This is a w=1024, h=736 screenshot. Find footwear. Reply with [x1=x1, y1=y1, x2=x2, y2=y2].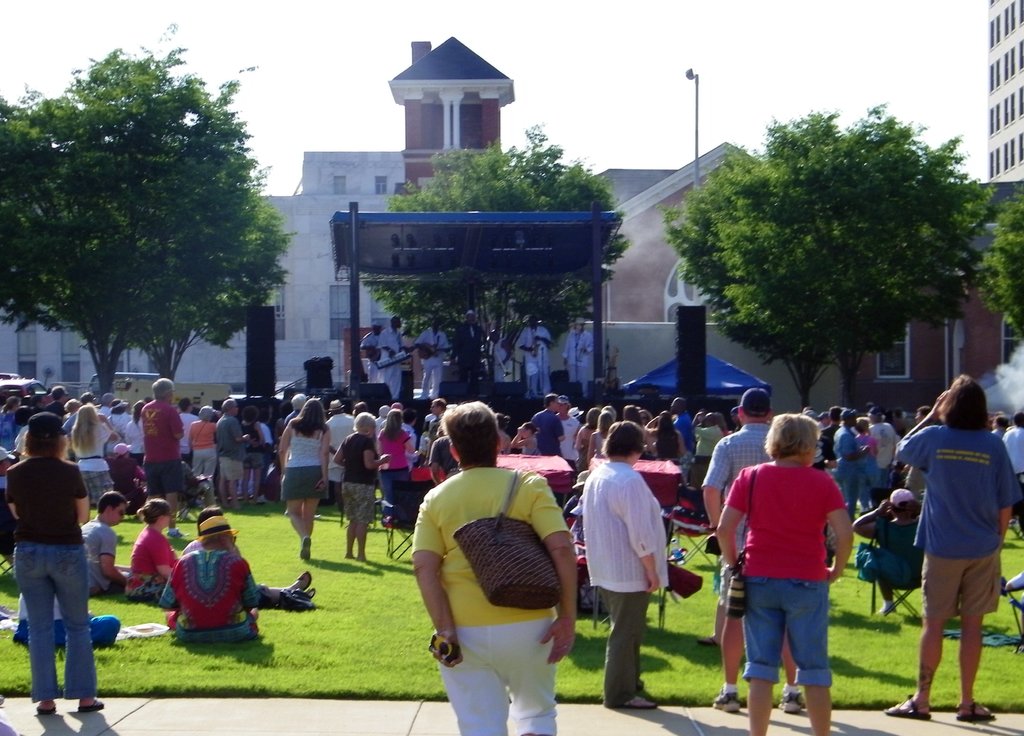
[x1=297, y1=584, x2=316, y2=599].
